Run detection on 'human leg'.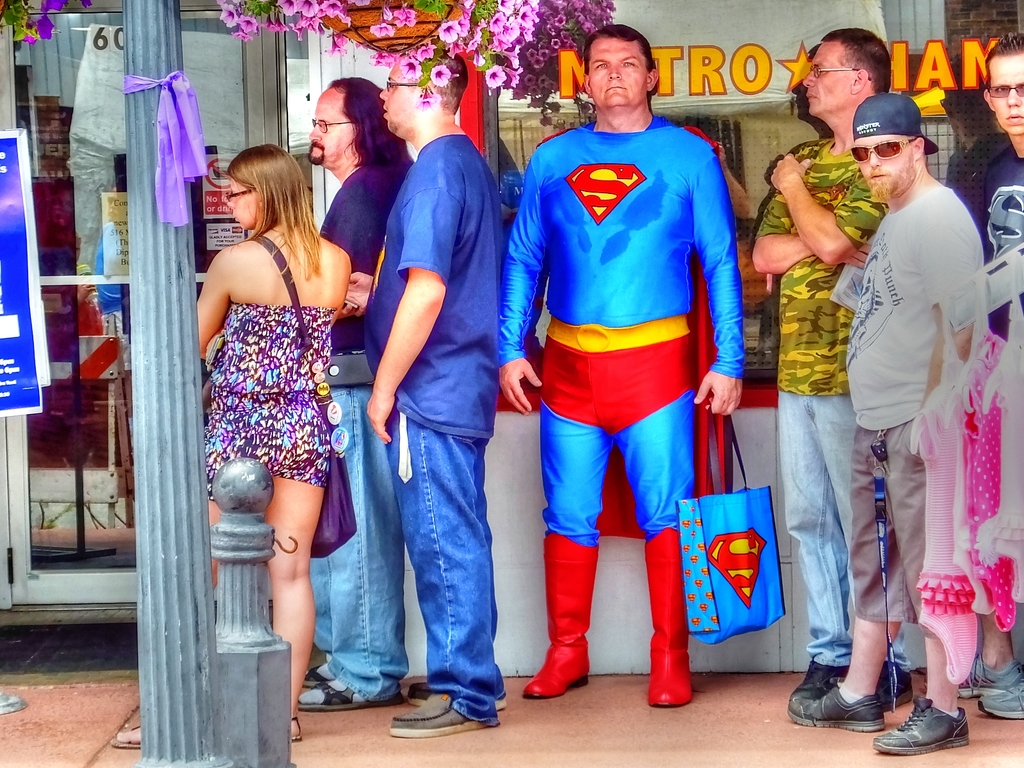
Result: BBox(520, 348, 609, 699).
